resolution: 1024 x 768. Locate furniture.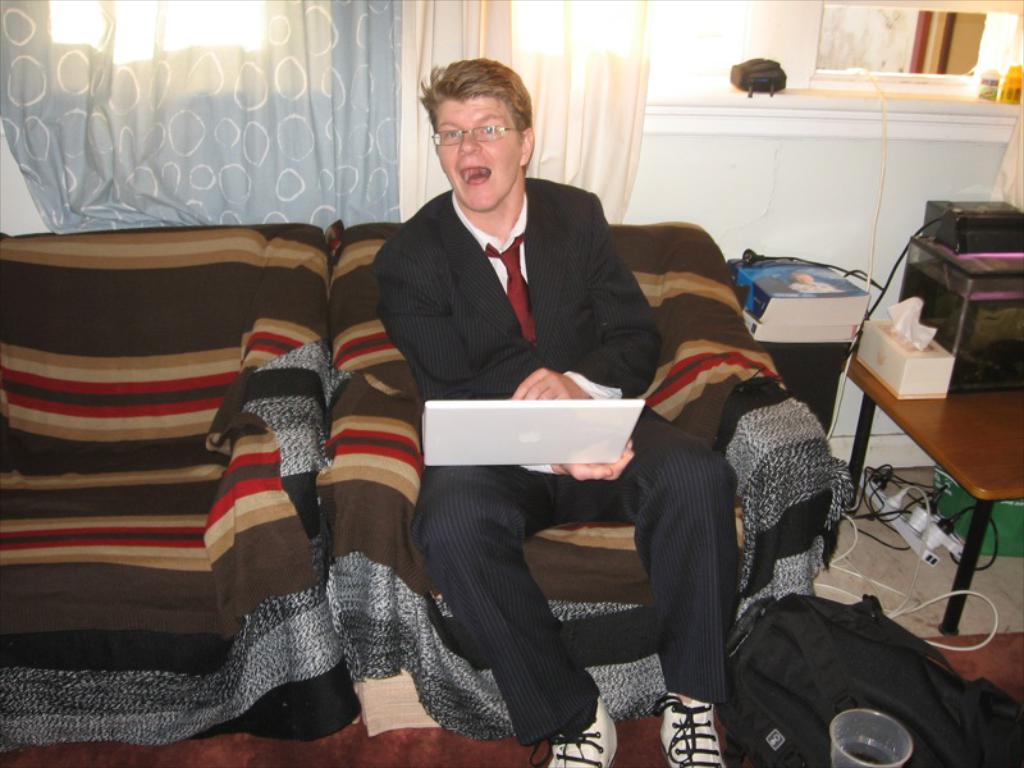
rect(0, 221, 842, 740).
